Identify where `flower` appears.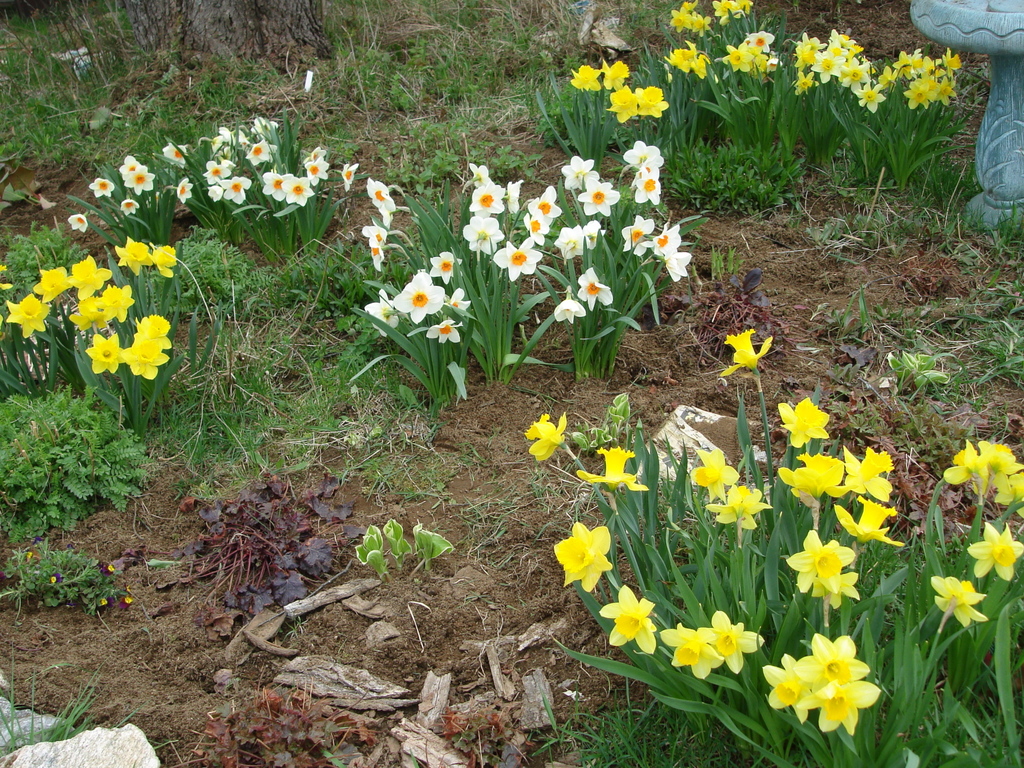
Appears at 6 294 49 337.
